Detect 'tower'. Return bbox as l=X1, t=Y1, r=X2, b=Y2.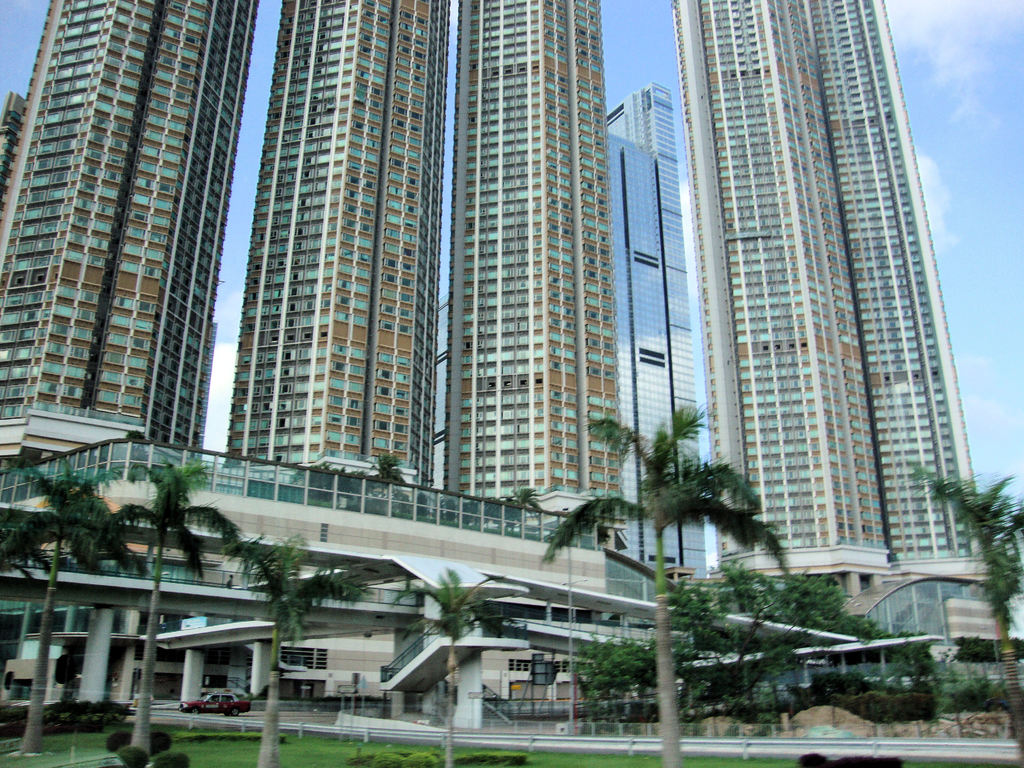
l=223, t=0, r=456, b=495.
